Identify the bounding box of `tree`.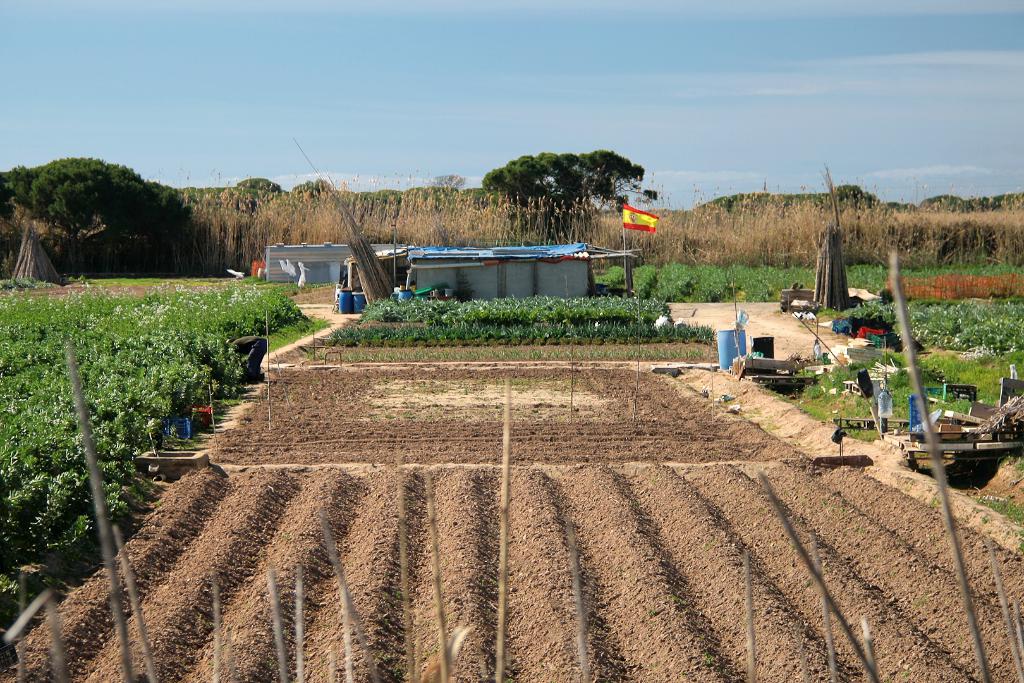
select_region(195, 173, 298, 210).
